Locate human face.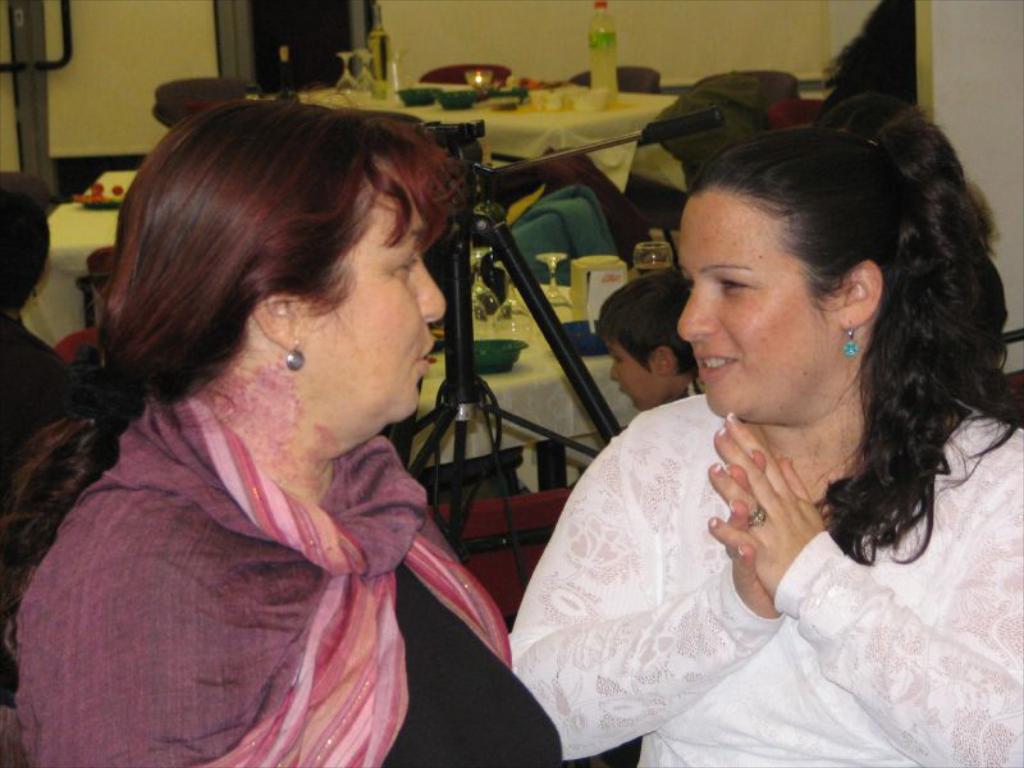
Bounding box: Rect(672, 192, 844, 419).
